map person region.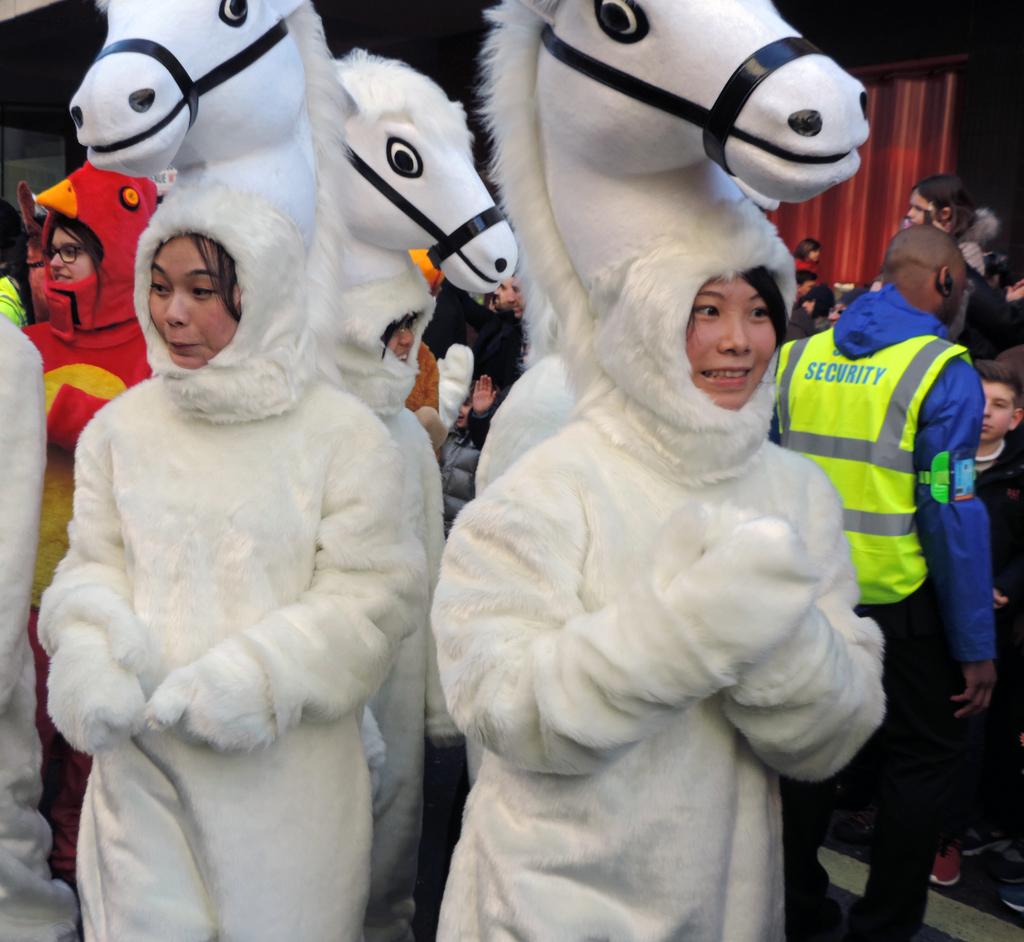
Mapped to bbox=(42, 229, 422, 941).
